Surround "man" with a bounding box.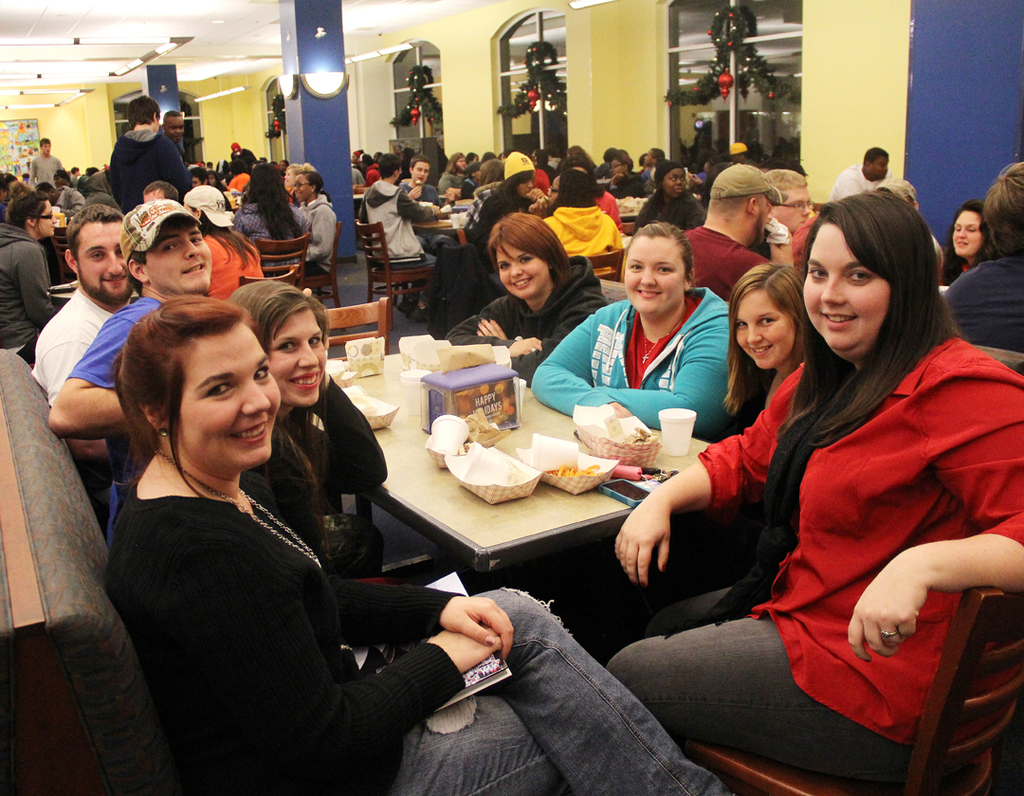
pyautogui.locateOnScreen(761, 170, 814, 259).
